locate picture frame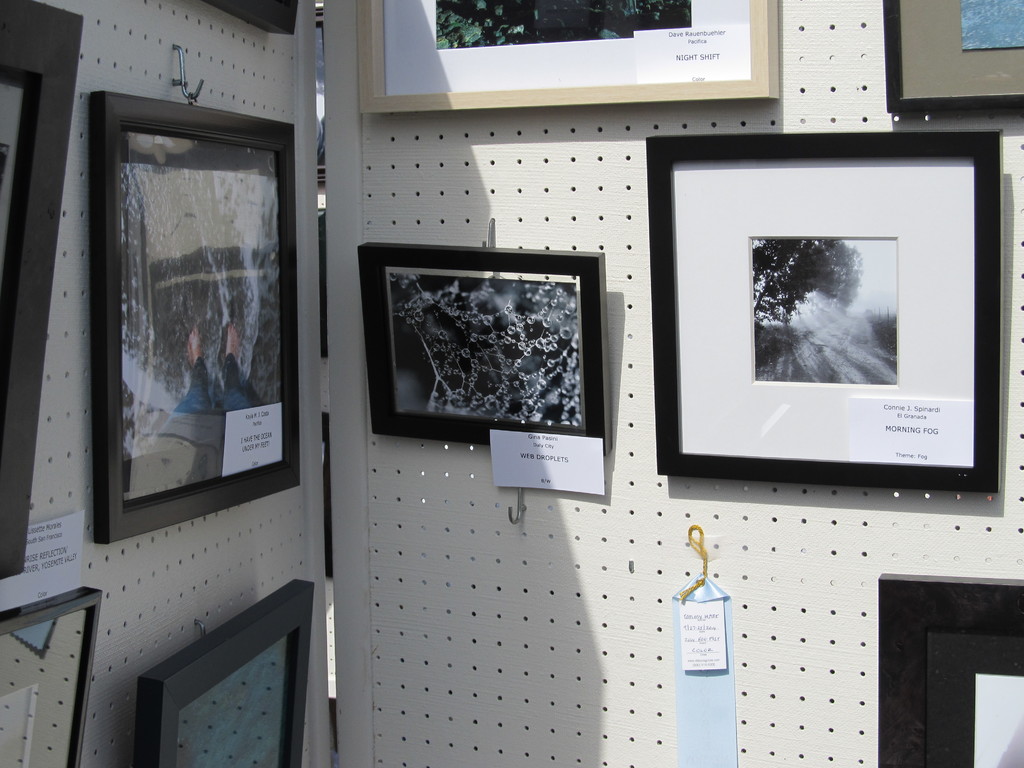
(131, 579, 314, 767)
